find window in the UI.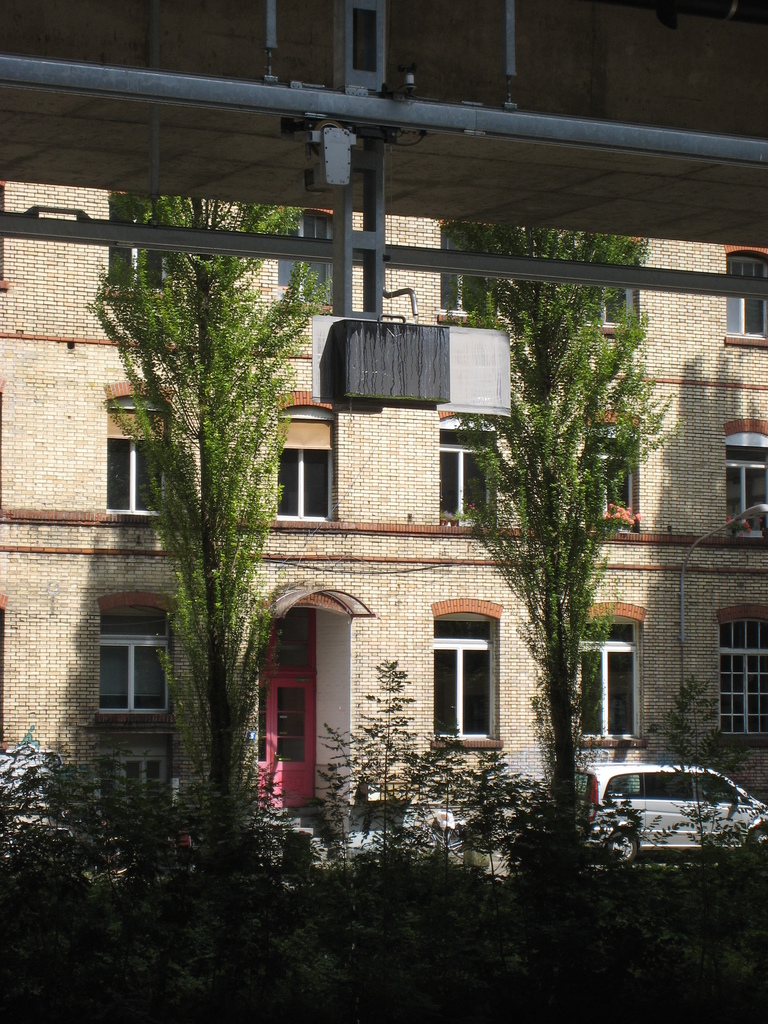
UI element at 97/732/173/822.
